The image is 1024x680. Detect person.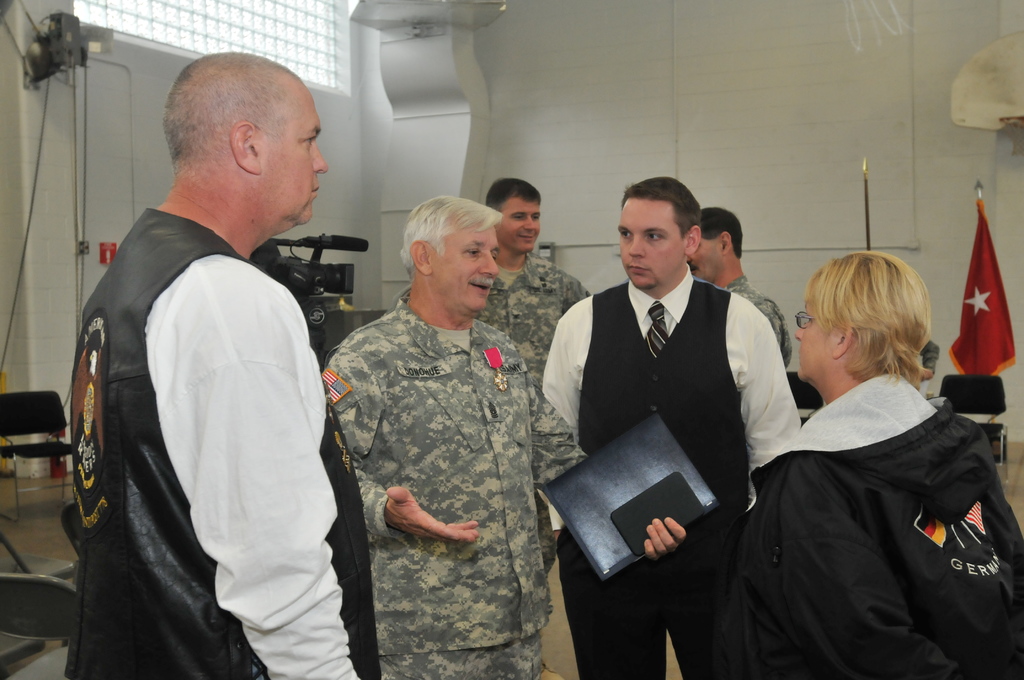
Detection: bbox(676, 206, 785, 368).
